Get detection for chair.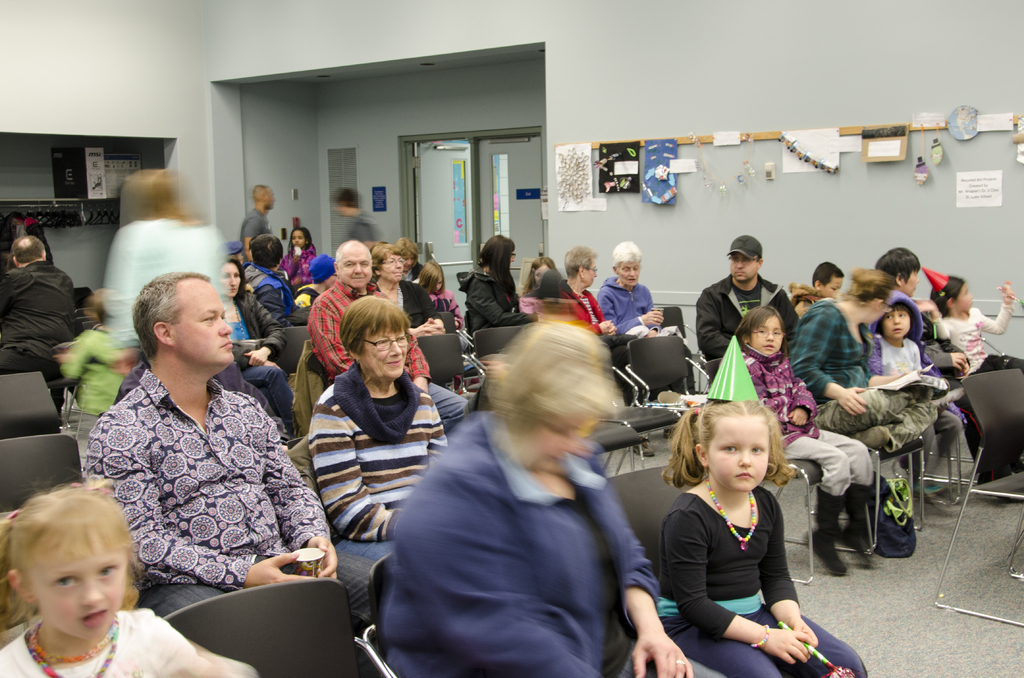
Detection: bbox(476, 323, 529, 378).
